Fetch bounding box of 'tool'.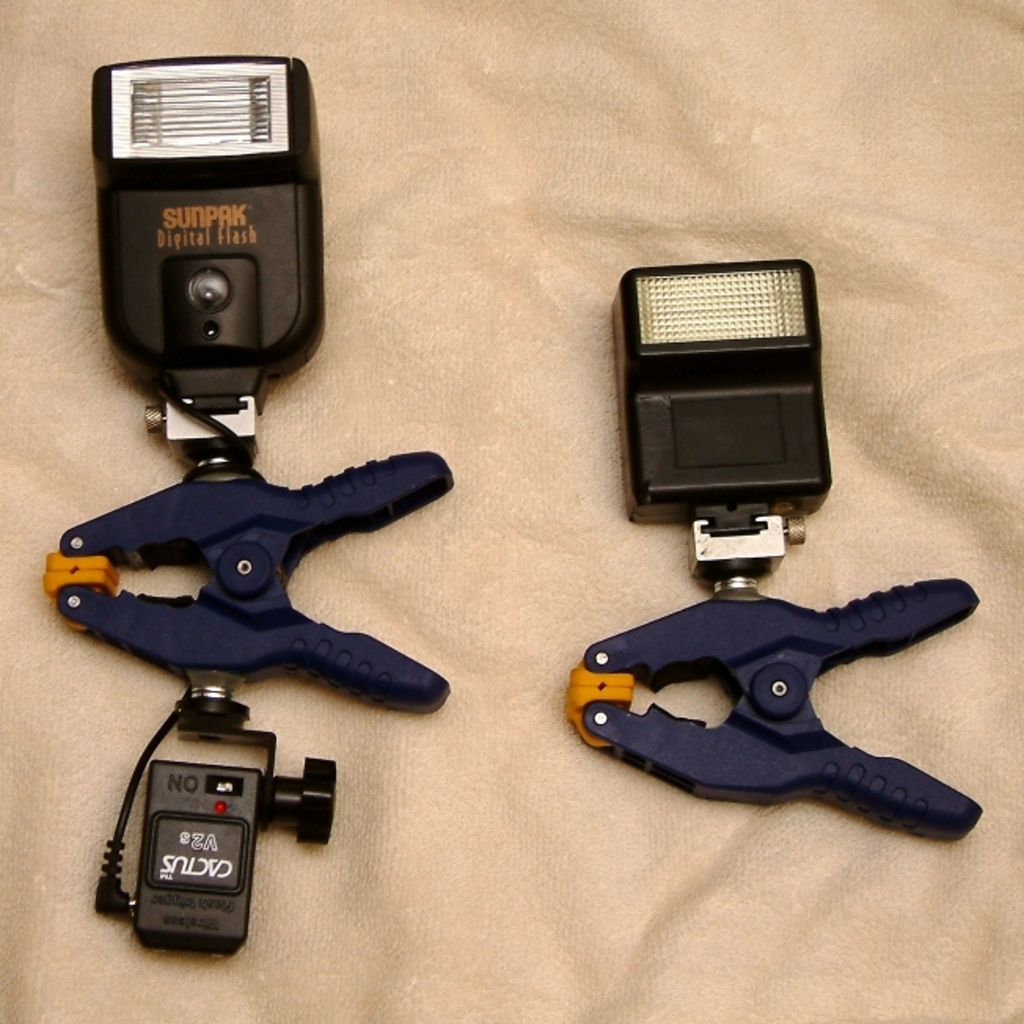
Bbox: 565:578:966:839.
